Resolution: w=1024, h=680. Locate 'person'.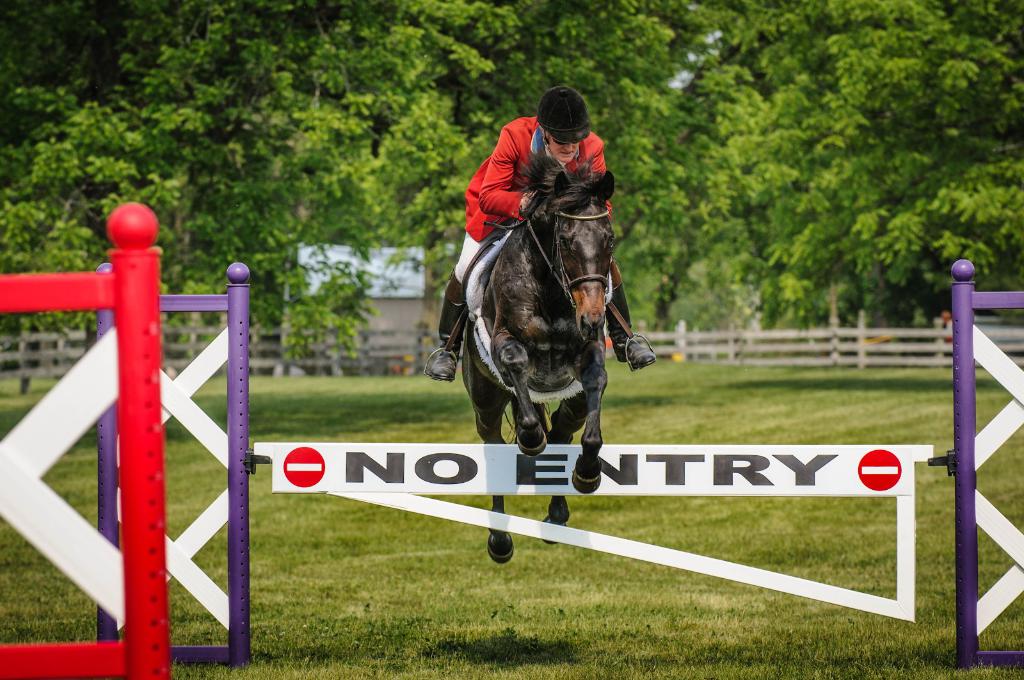
box(427, 76, 660, 382).
